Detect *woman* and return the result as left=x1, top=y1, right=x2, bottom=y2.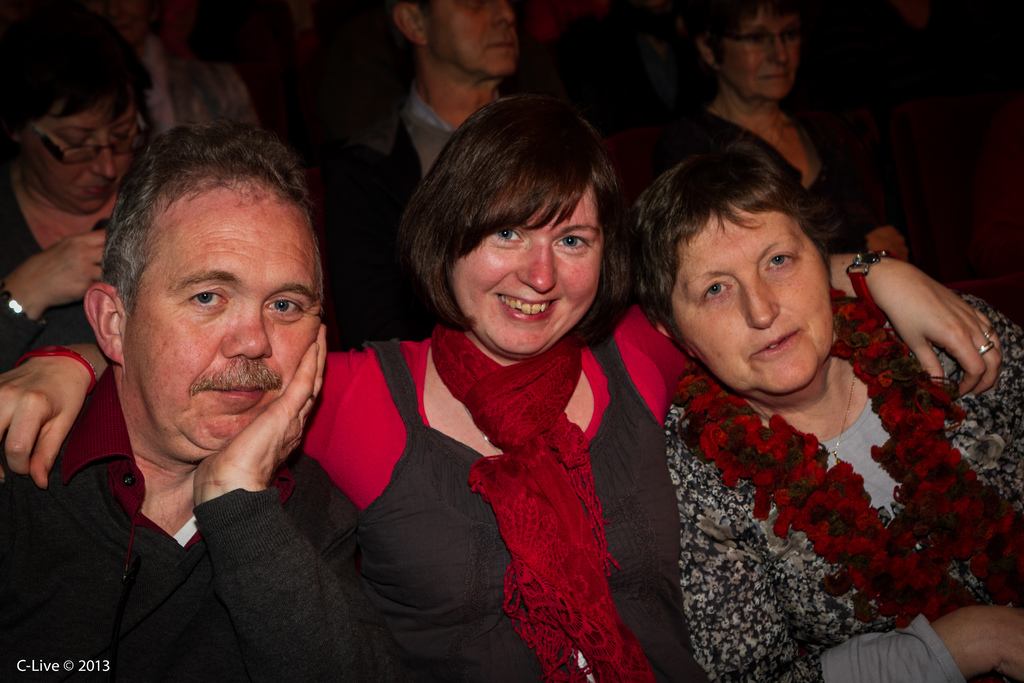
left=0, top=0, right=173, bottom=367.
